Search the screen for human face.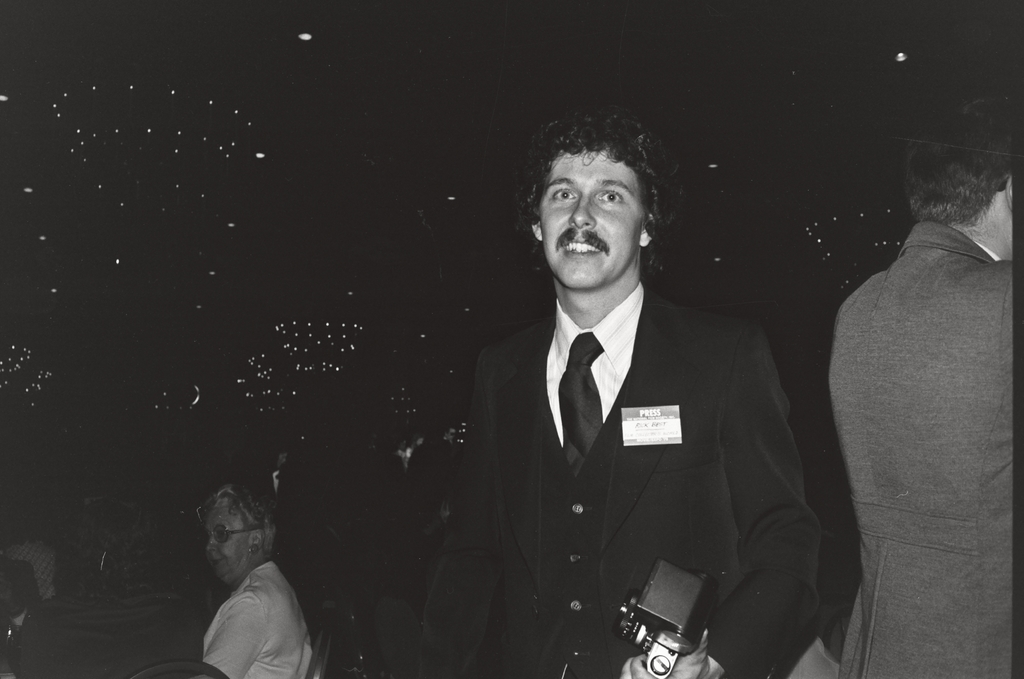
Found at crop(206, 500, 243, 585).
